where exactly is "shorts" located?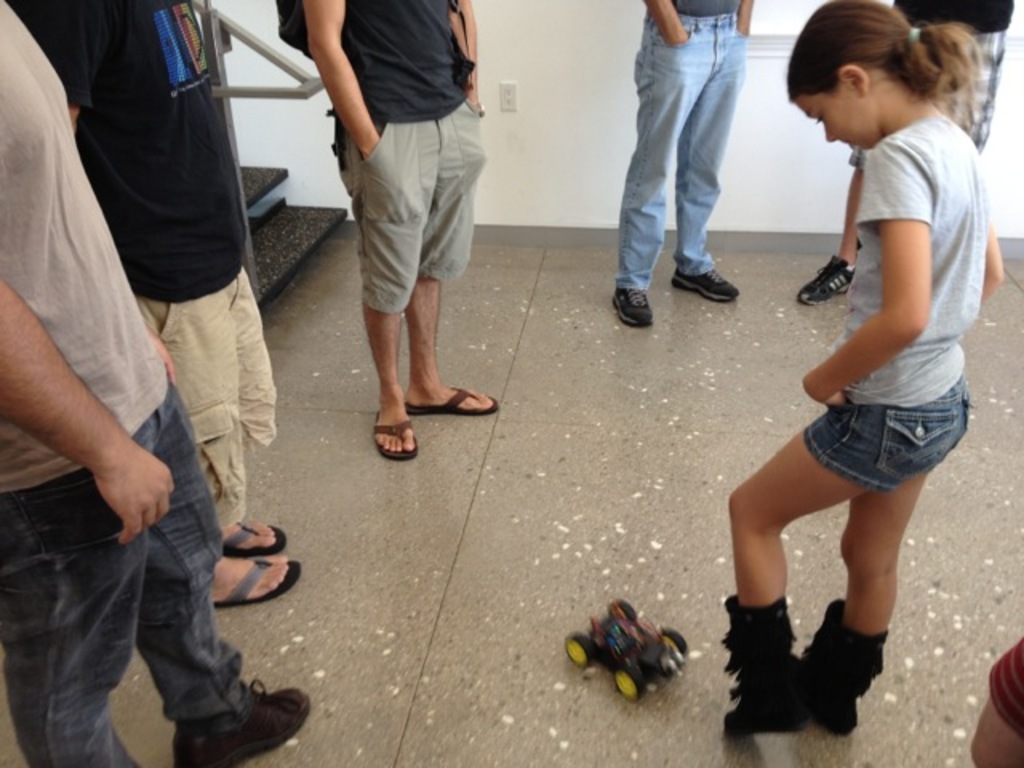
Its bounding box is (x1=806, y1=378, x2=973, y2=493).
